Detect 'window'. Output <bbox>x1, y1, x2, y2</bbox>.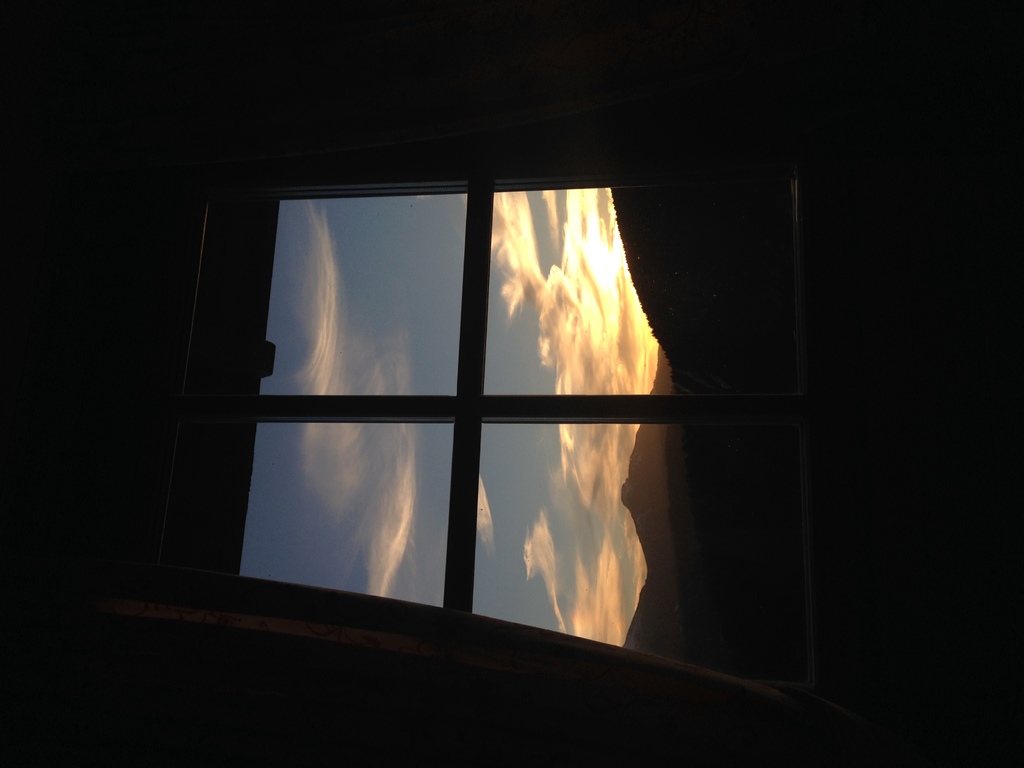
<bbox>154, 161, 799, 691</bbox>.
